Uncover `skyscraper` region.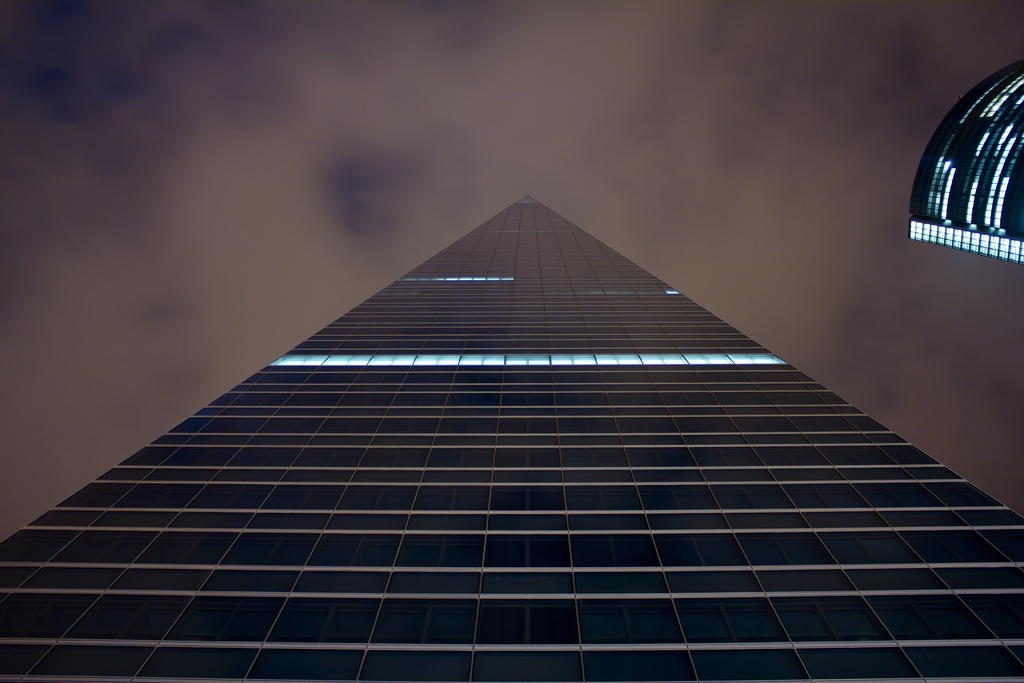
Uncovered: region(3, 156, 1011, 670).
